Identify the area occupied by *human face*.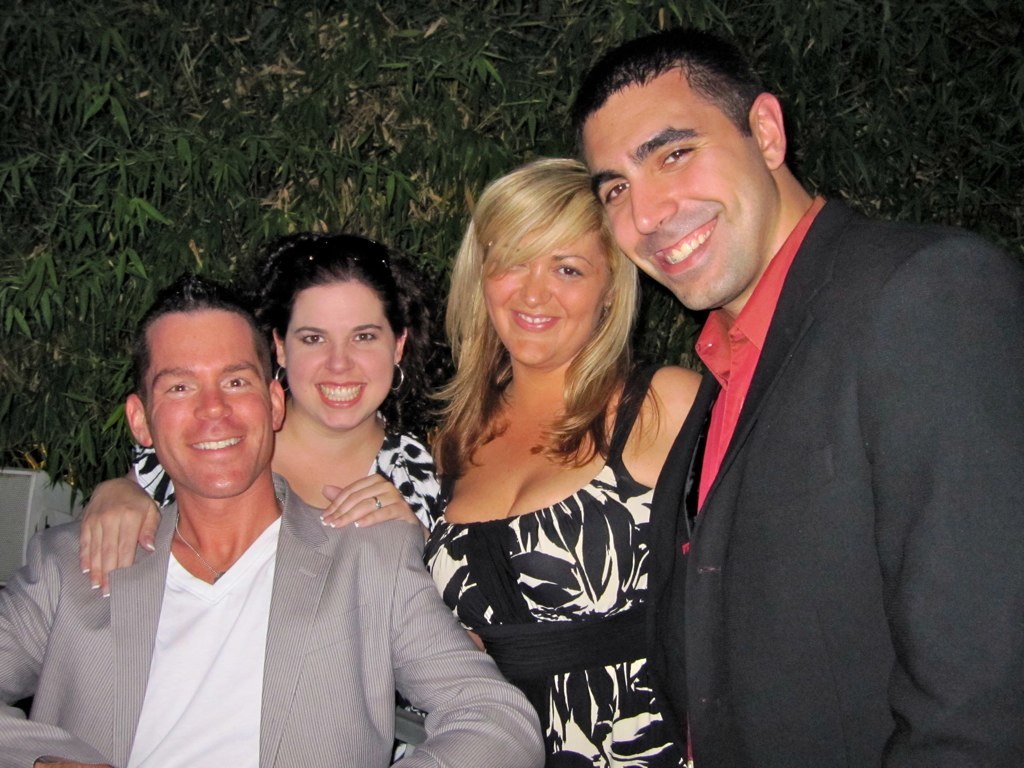
Area: 478, 216, 606, 373.
